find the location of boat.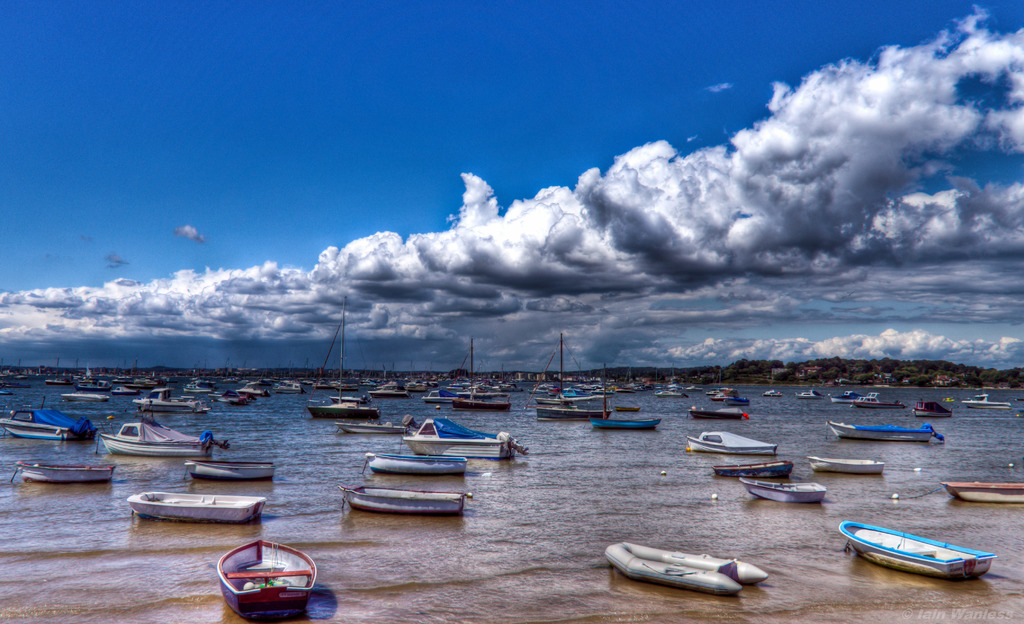
Location: rect(607, 536, 766, 599).
